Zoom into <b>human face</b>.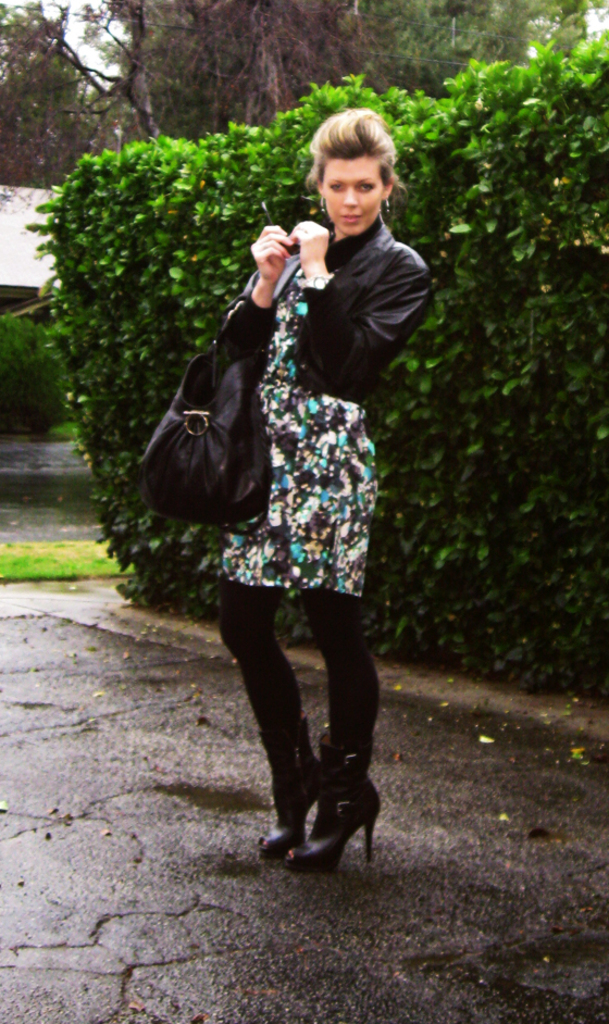
Zoom target: BBox(321, 159, 383, 235).
